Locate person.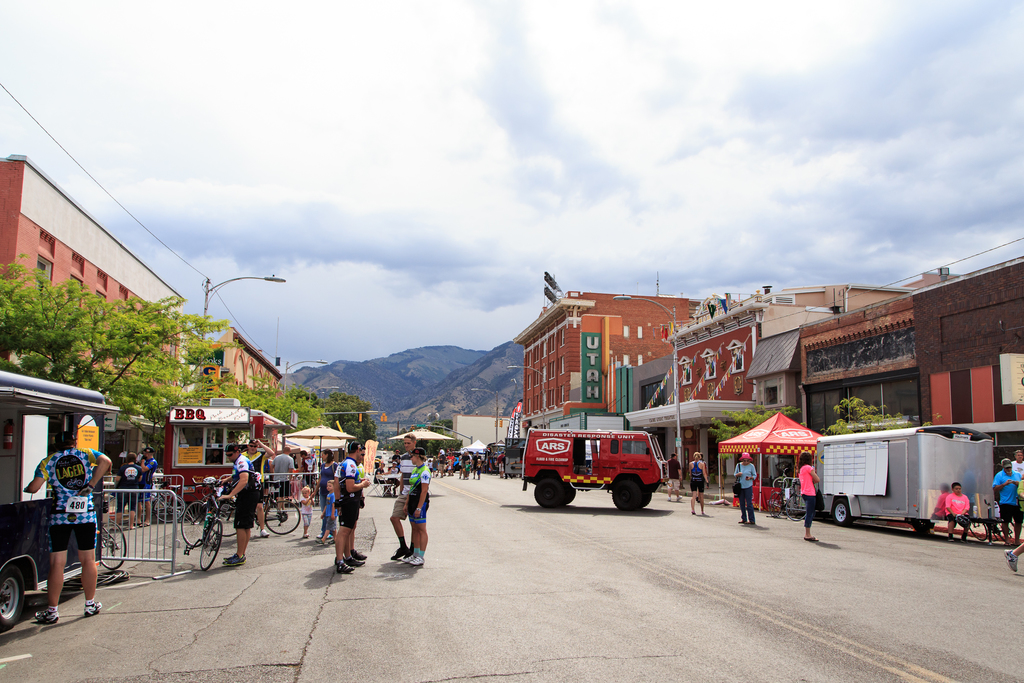
Bounding box: (left=992, top=457, right=1023, bottom=544).
